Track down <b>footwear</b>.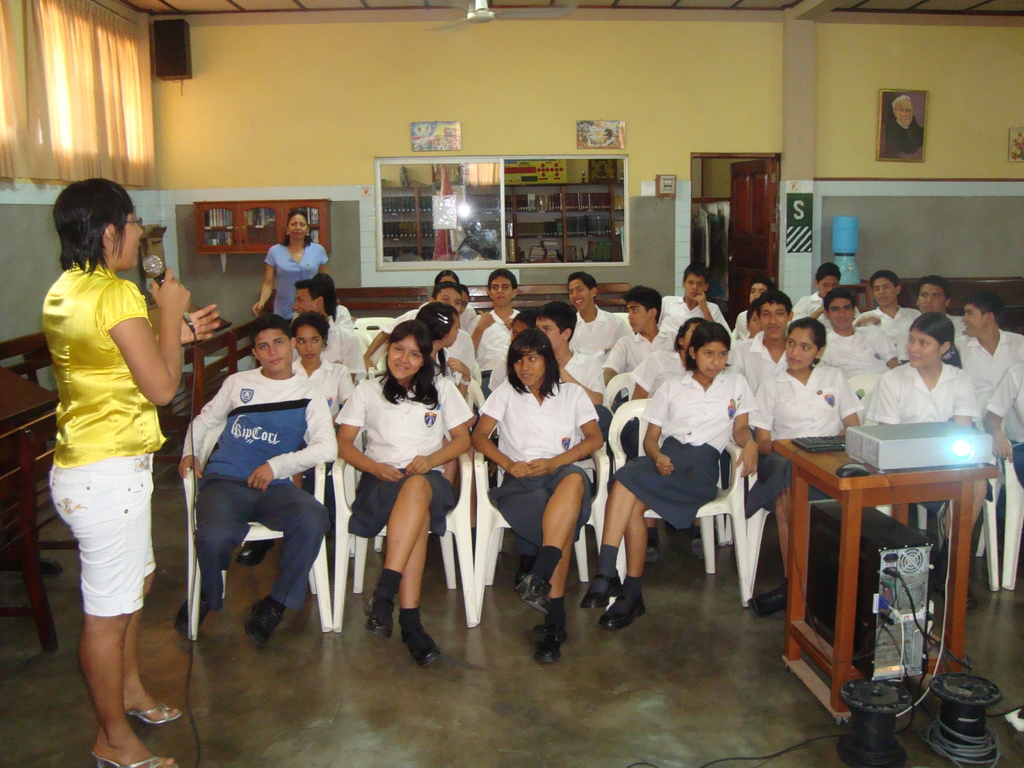
Tracked to (x1=749, y1=589, x2=787, y2=614).
